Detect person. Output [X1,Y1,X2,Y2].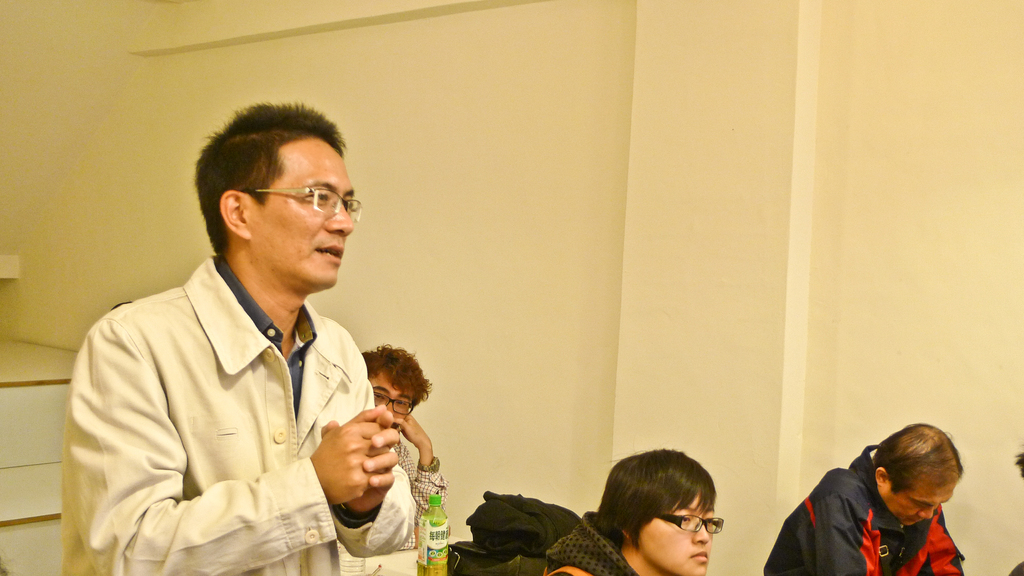
[62,98,411,575].
